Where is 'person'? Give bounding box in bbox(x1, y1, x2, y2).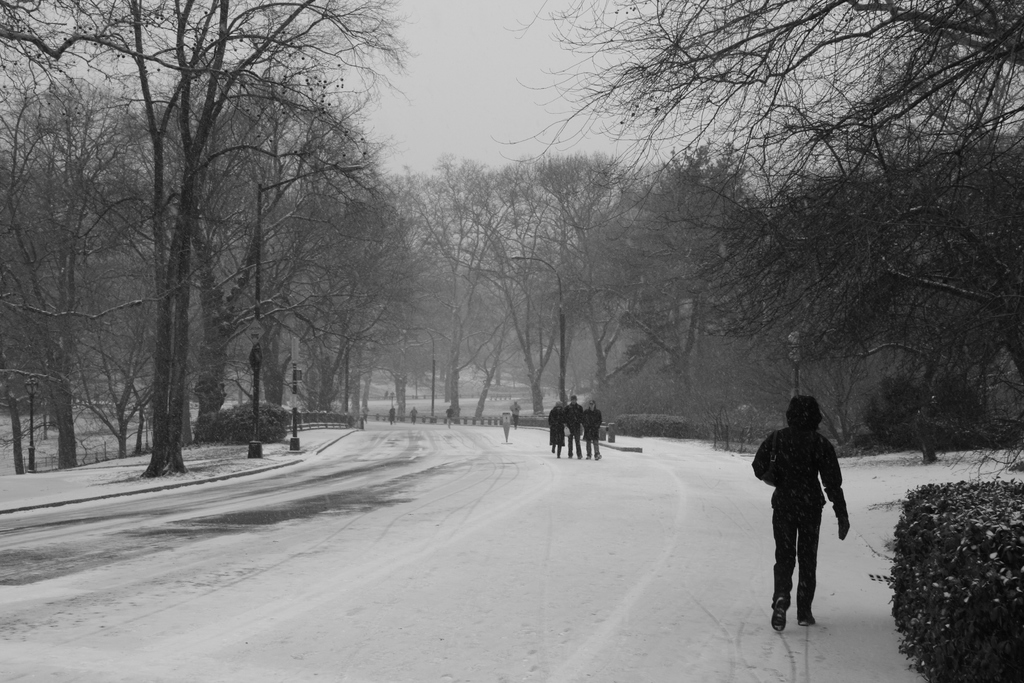
bbox(753, 394, 853, 629).
